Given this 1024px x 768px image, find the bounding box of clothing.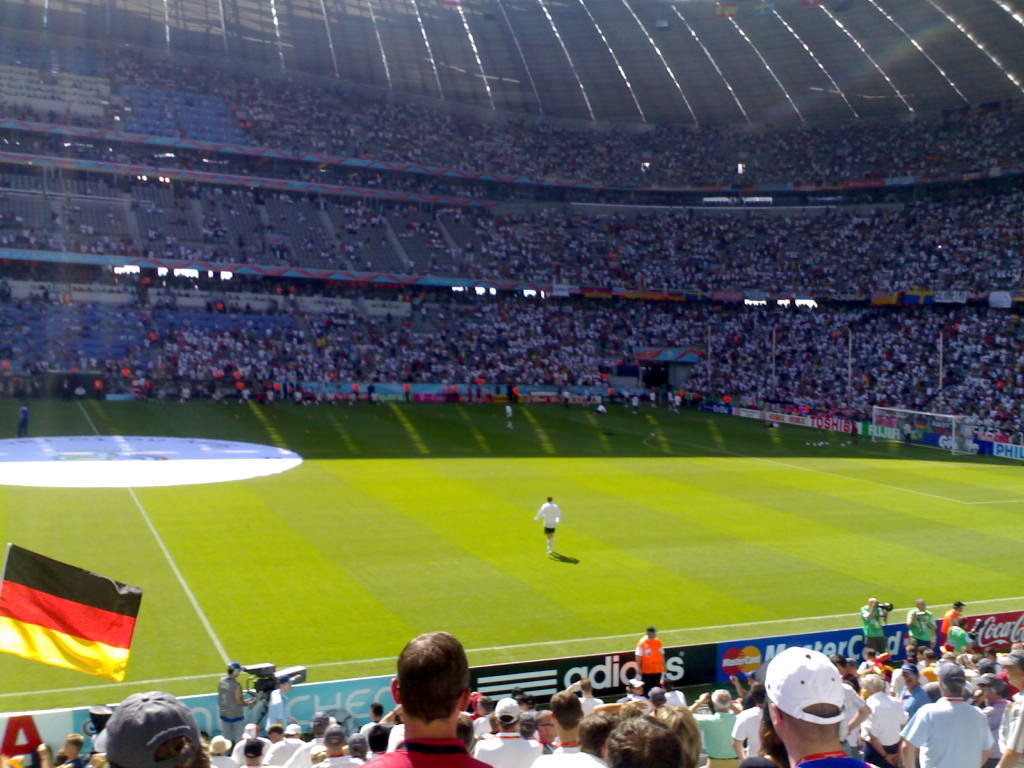
566 688 601 715.
